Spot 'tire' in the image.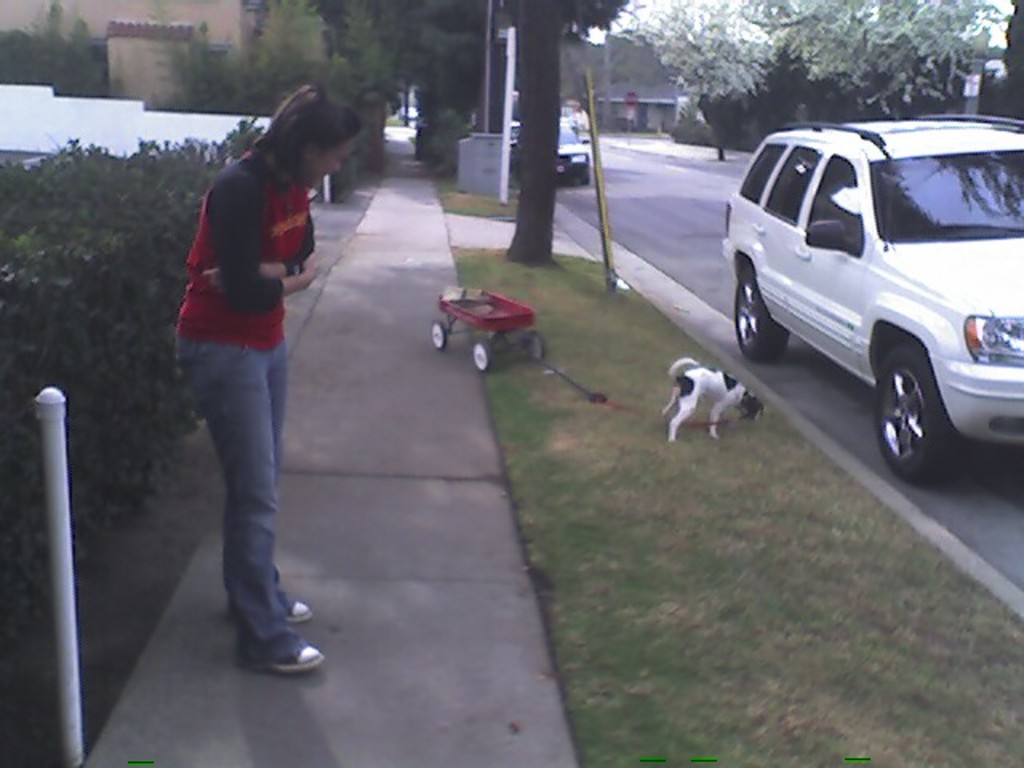
'tire' found at box(728, 261, 792, 358).
